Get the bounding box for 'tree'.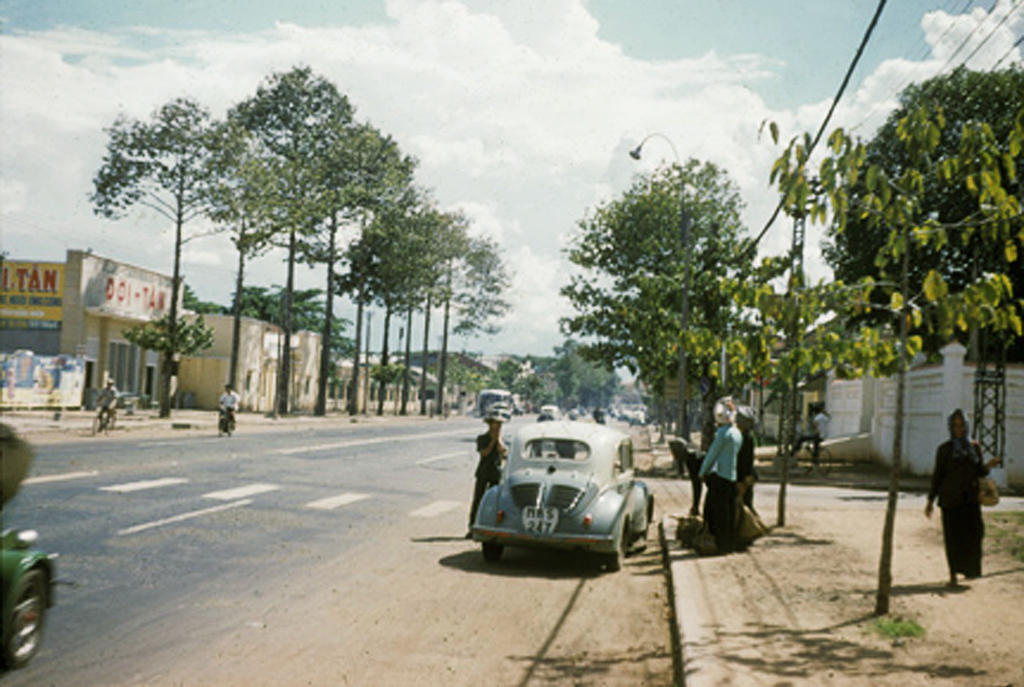
173, 279, 353, 389.
